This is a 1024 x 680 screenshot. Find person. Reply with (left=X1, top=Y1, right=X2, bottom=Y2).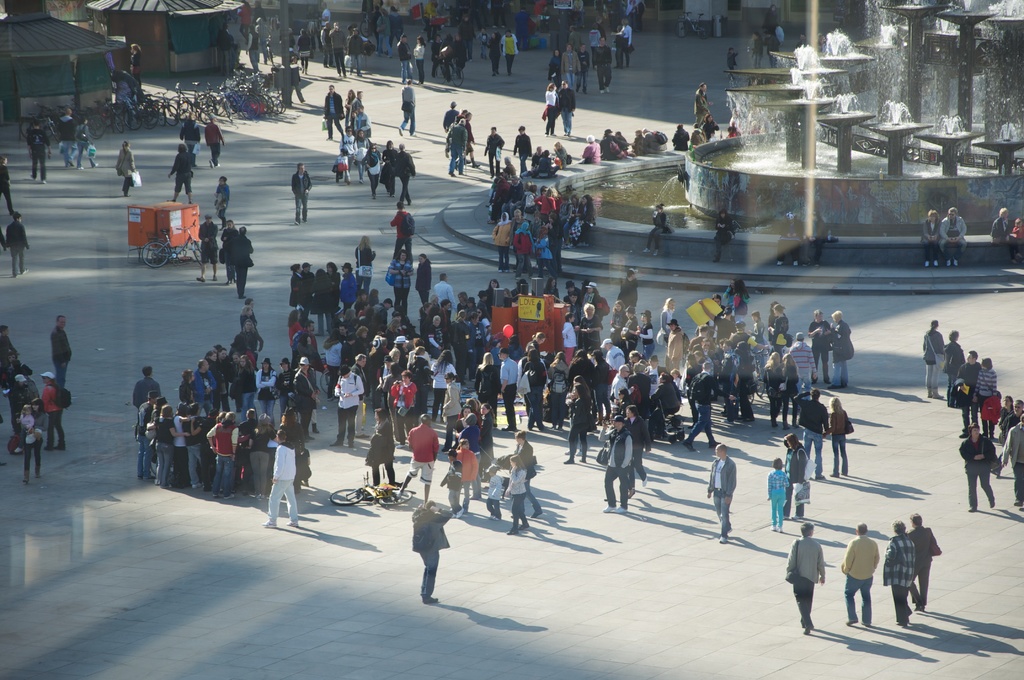
(left=323, top=286, right=411, bottom=405).
